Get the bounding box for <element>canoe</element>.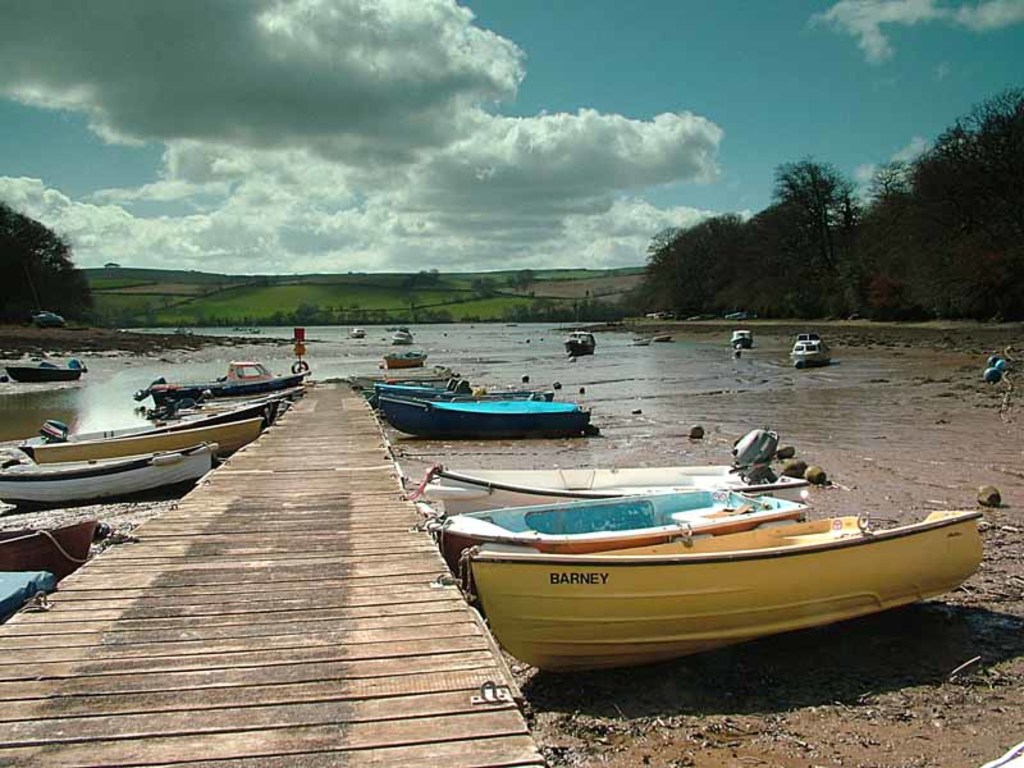
x1=0, y1=434, x2=218, y2=498.
